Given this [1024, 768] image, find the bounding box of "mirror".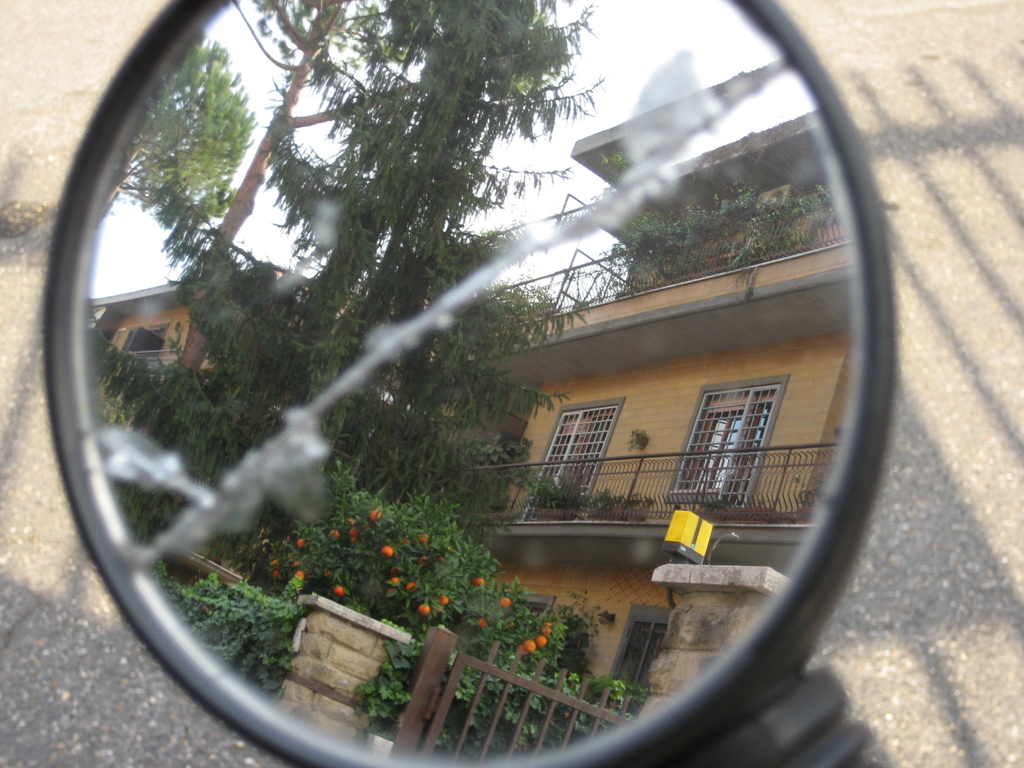
locate(70, 0, 852, 767).
